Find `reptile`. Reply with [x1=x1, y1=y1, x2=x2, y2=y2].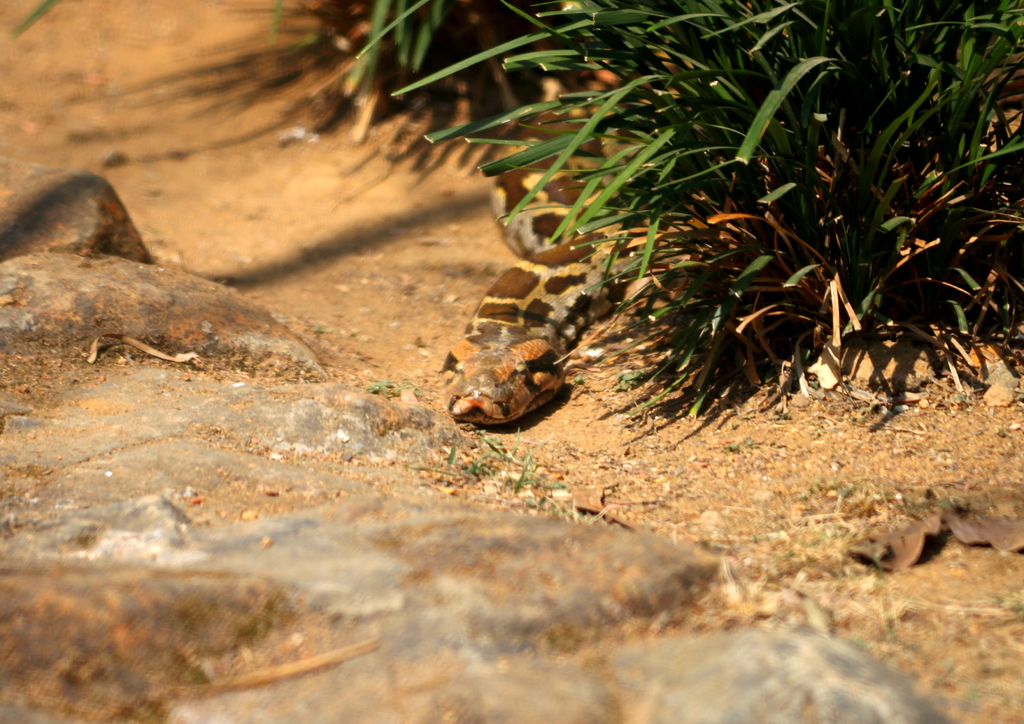
[x1=435, y1=90, x2=666, y2=426].
